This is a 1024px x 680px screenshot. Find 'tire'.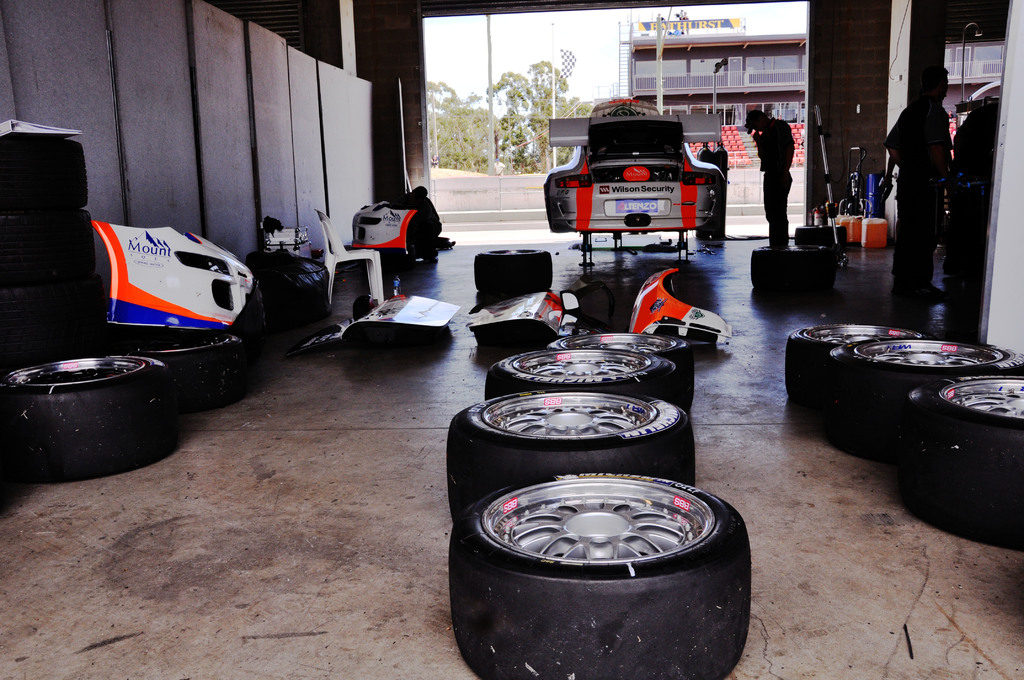
Bounding box: crop(825, 336, 1023, 464).
